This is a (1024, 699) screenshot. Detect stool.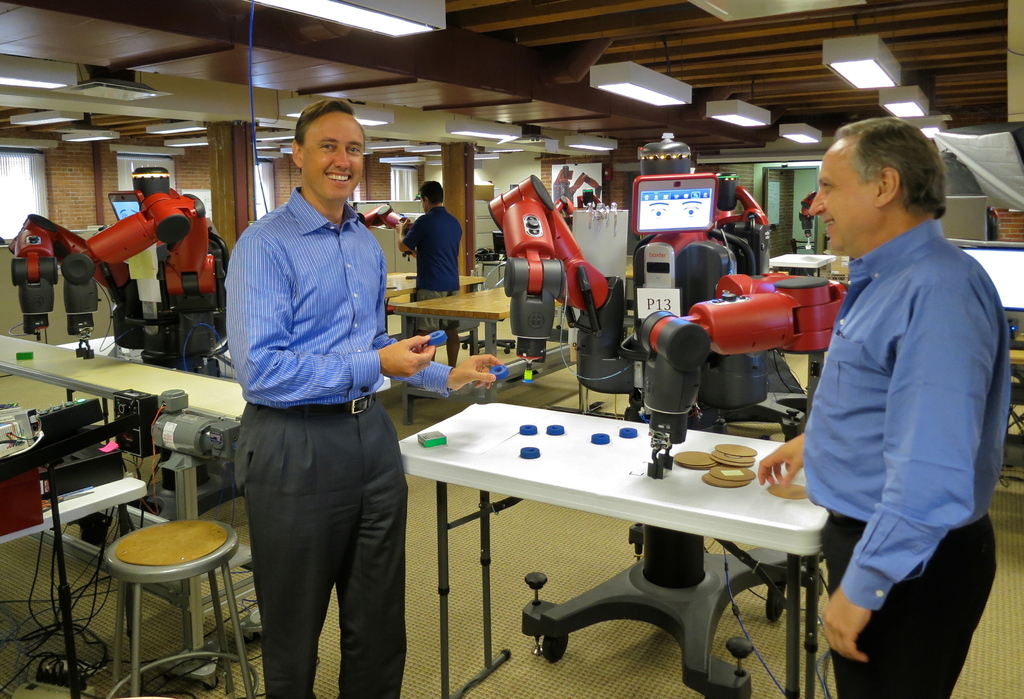
region(105, 517, 257, 698).
